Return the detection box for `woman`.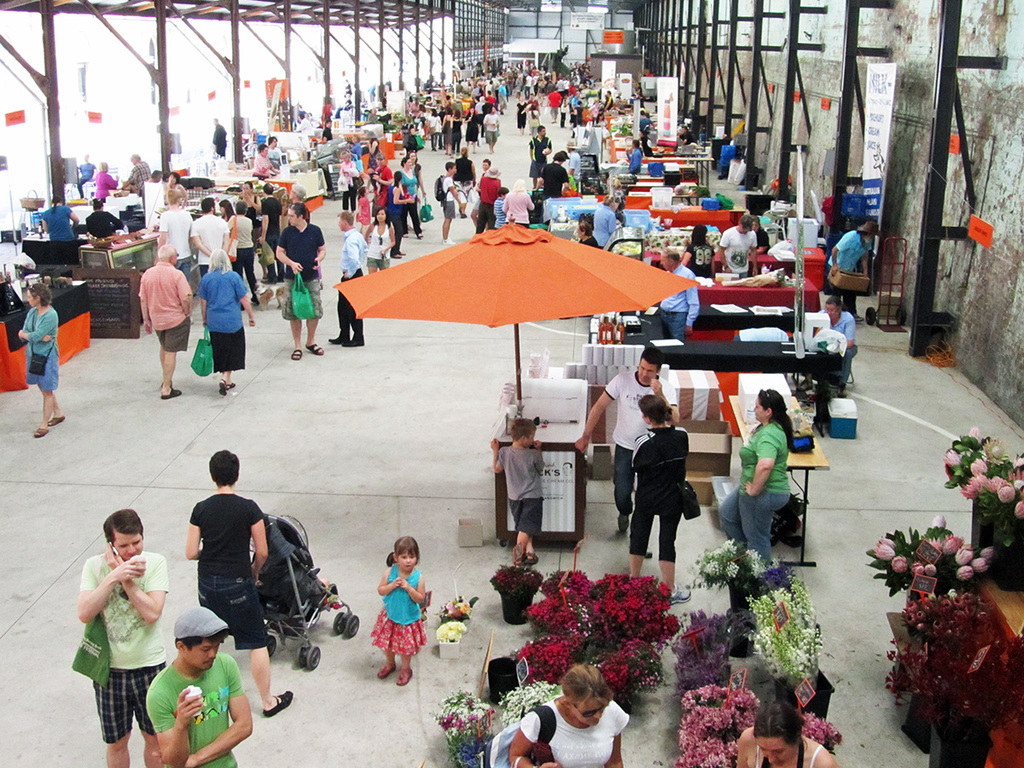
locate(682, 222, 715, 278).
